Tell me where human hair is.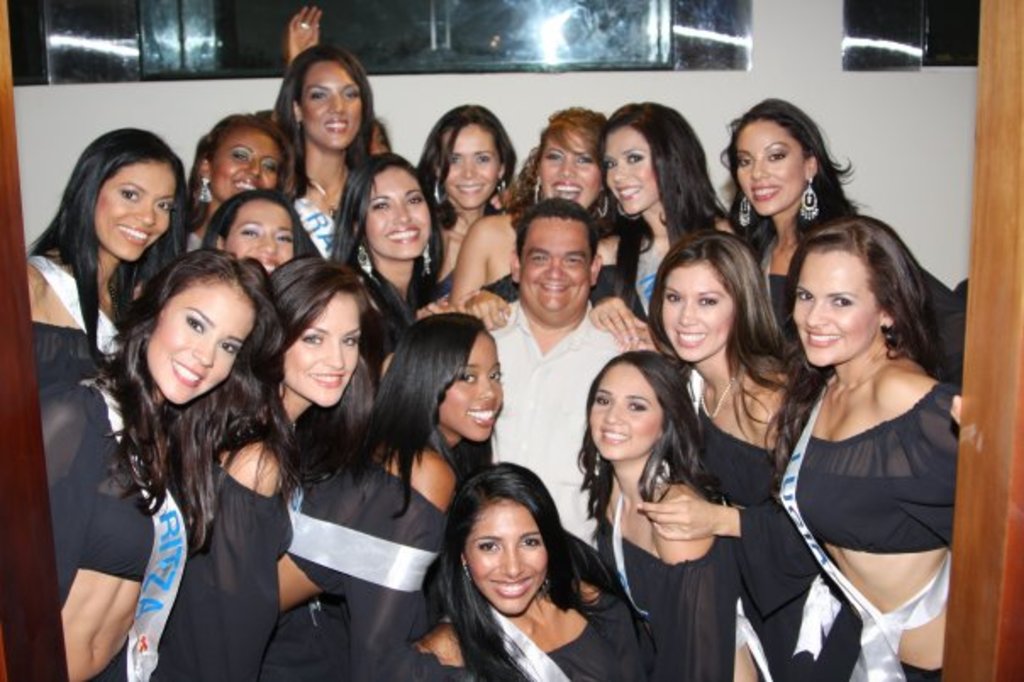
human hair is at 644:229:795:453.
